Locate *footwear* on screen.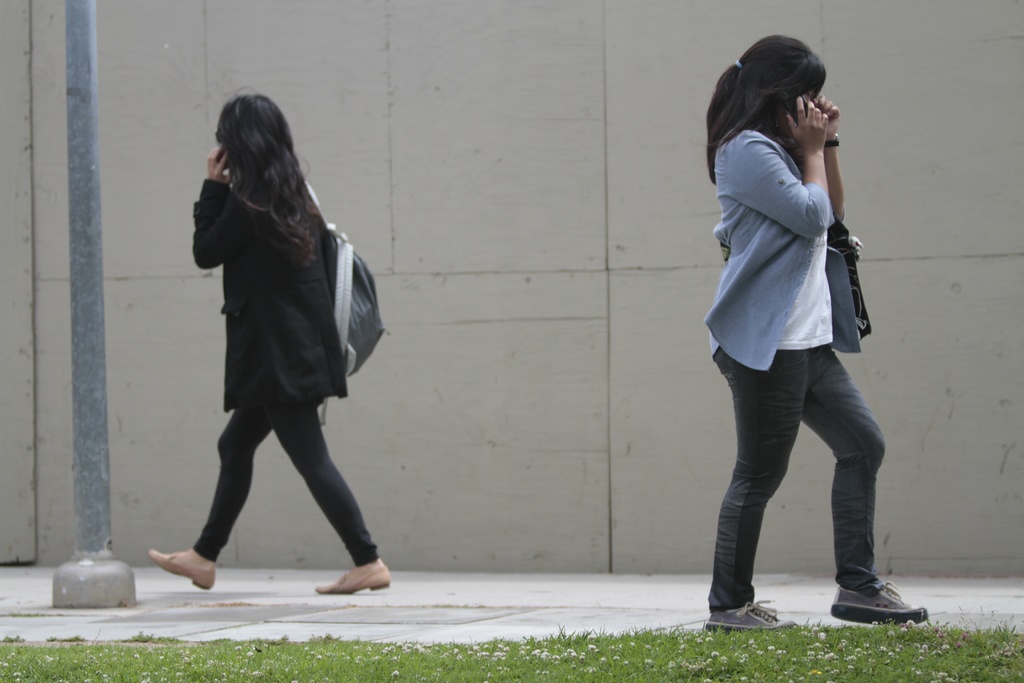
On screen at select_region(703, 589, 796, 631).
